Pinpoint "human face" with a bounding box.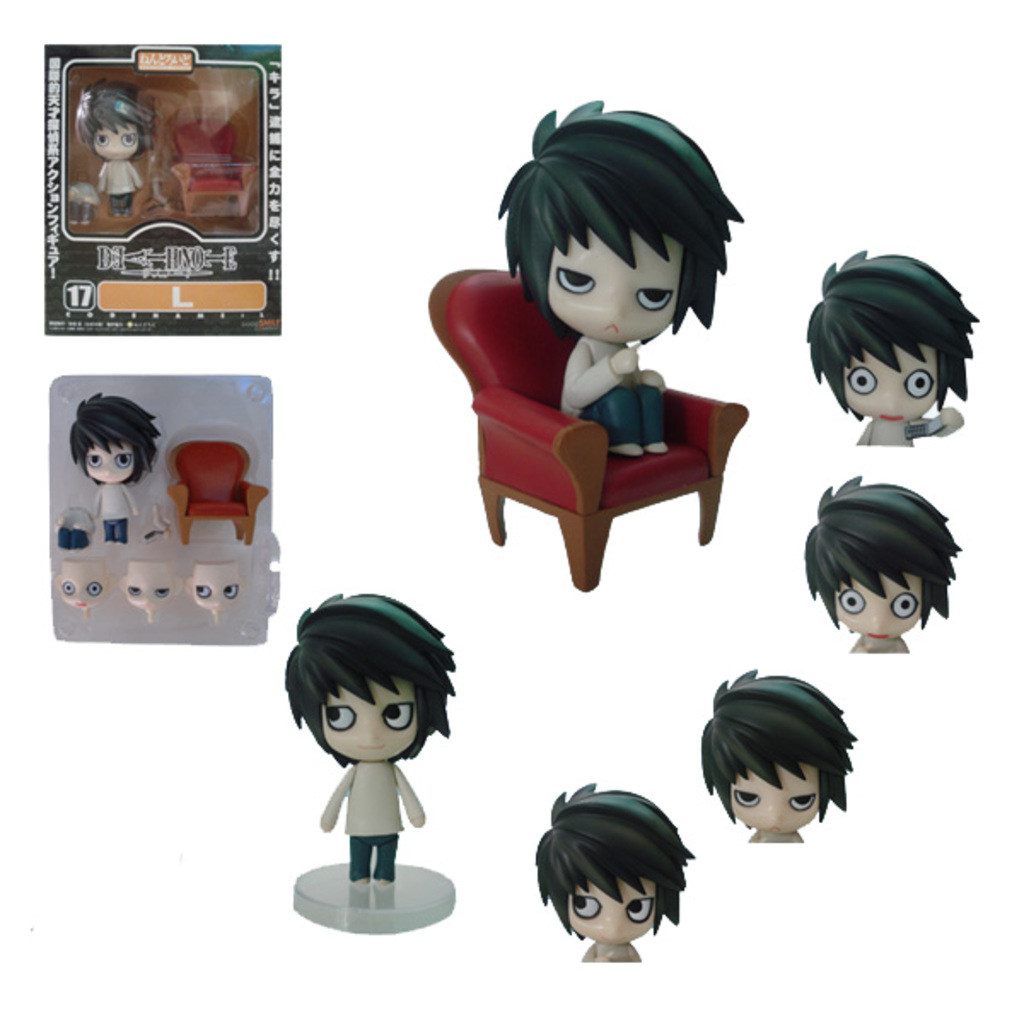
left=833, top=577, right=923, bottom=633.
